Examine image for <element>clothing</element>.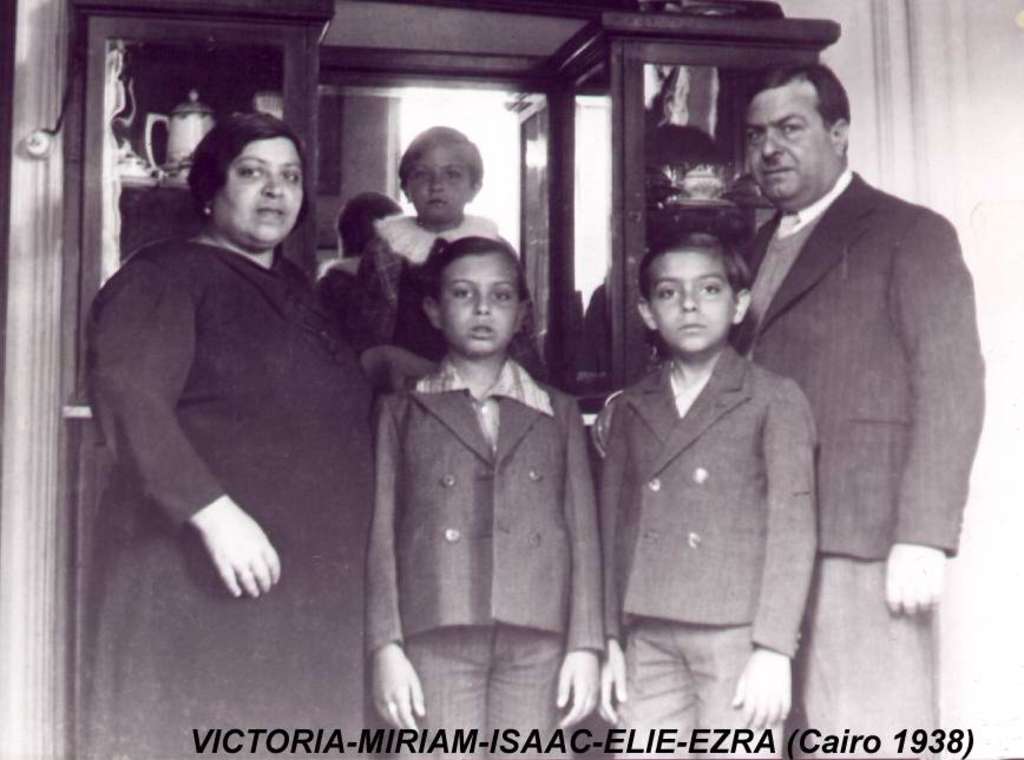
Examination result: <box>593,275,841,727</box>.
